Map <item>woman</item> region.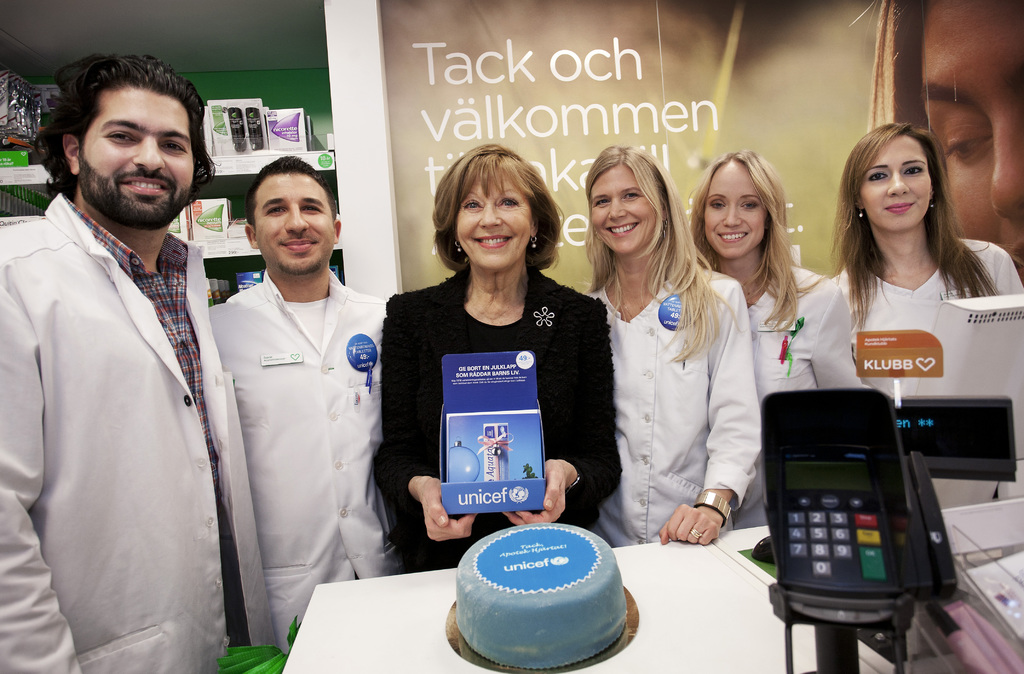
Mapped to (870,0,1023,284).
